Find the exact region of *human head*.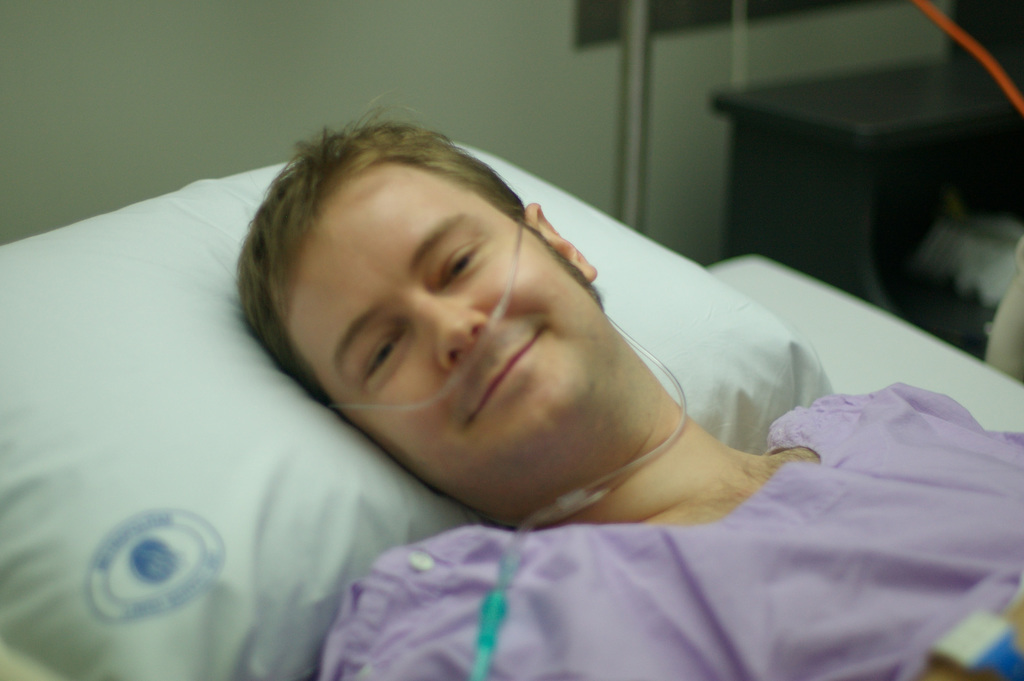
Exact region: l=264, t=125, r=687, b=503.
